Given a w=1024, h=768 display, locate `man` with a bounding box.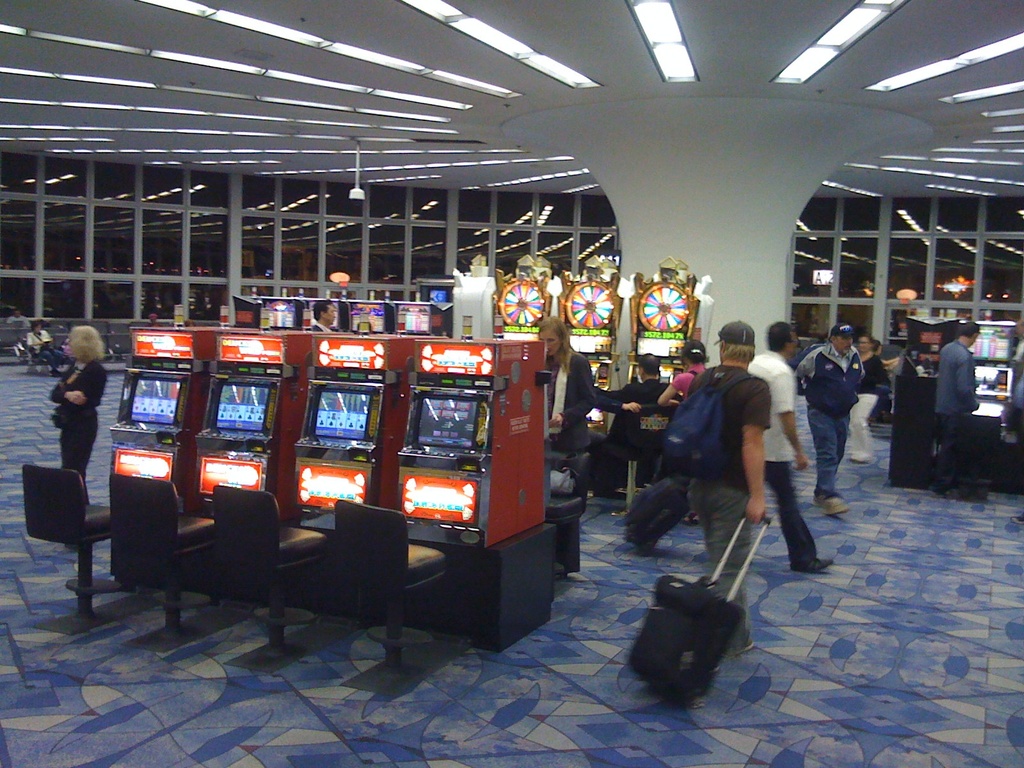
Located: <bbox>928, 315, 988, 501</bbox>.
